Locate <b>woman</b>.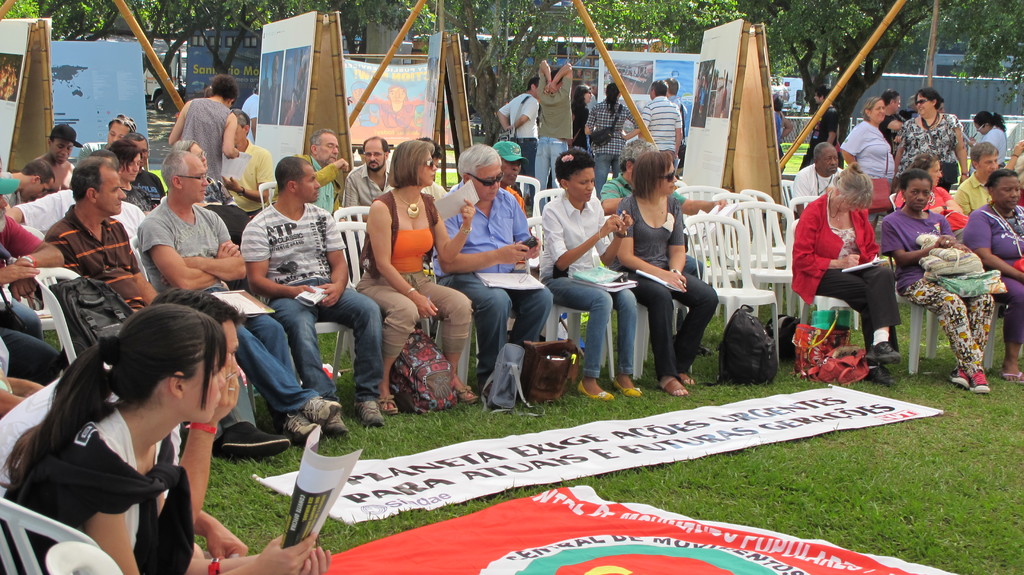
Bounding box: bbox(788, 161, 902, 389).
